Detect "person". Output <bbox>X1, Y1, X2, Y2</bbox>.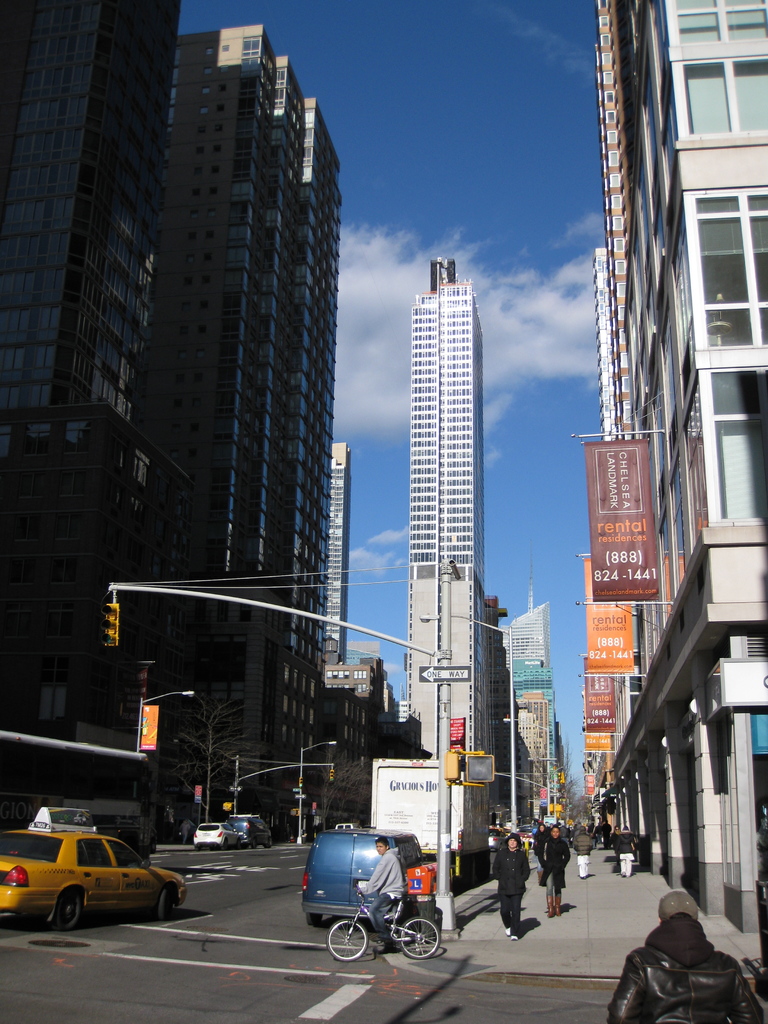
<bbox>534, 816, 570, 919</bbox>.
